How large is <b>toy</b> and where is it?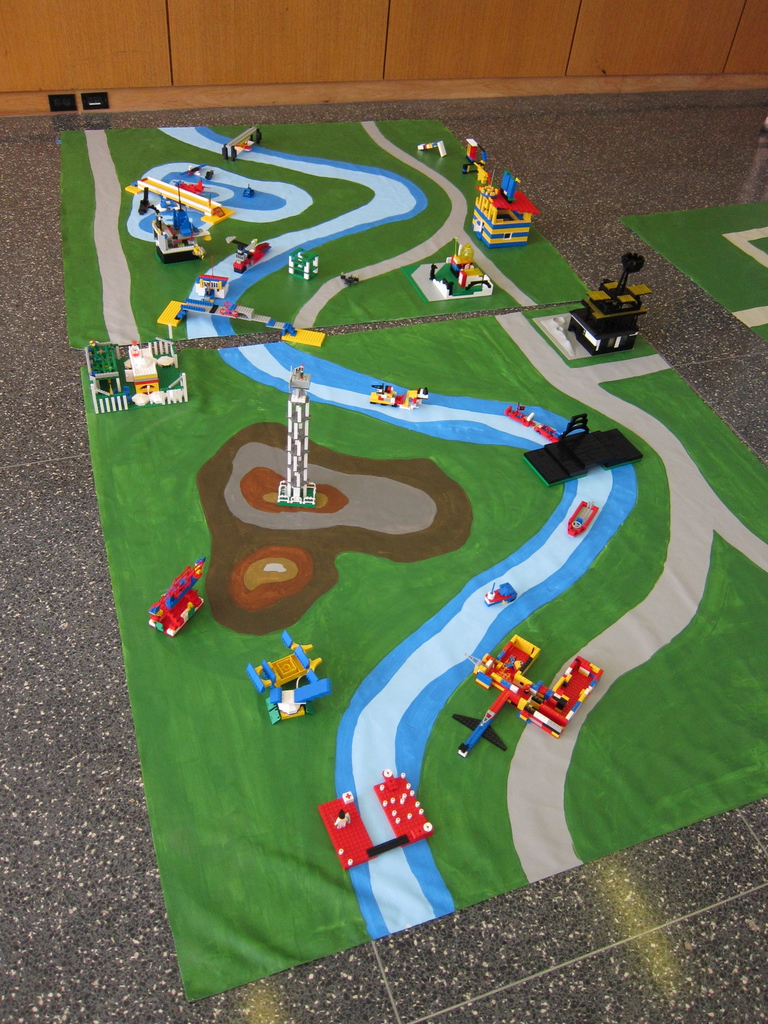
Bounding box: rect(243, 630, 327, 727).
